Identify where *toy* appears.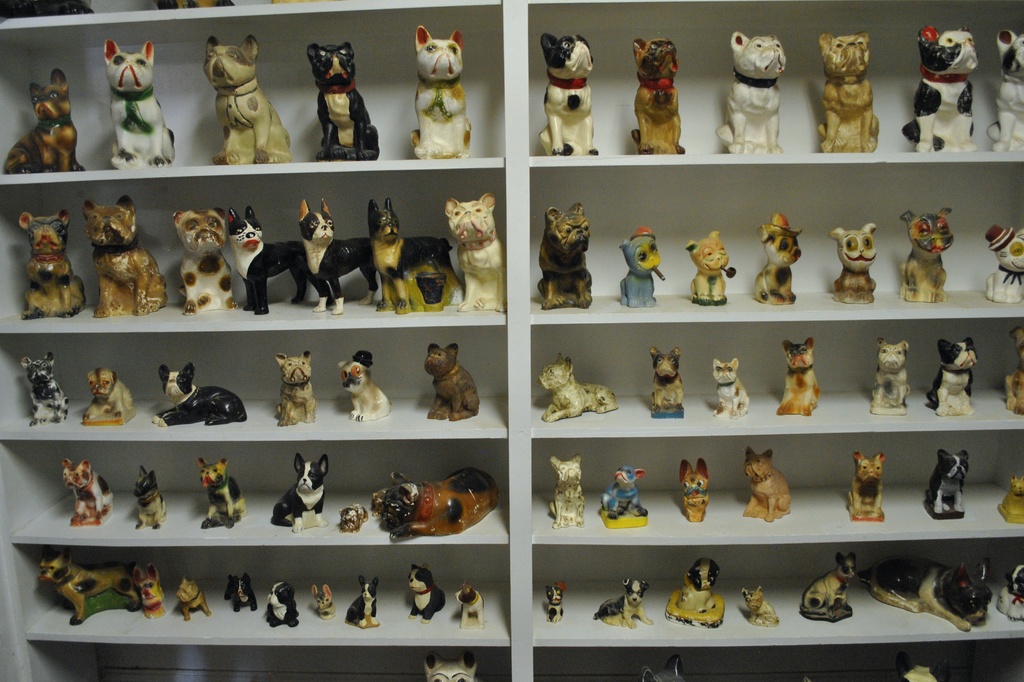
Appears at <bbox>632, 36, 687, 159</bbox>.
